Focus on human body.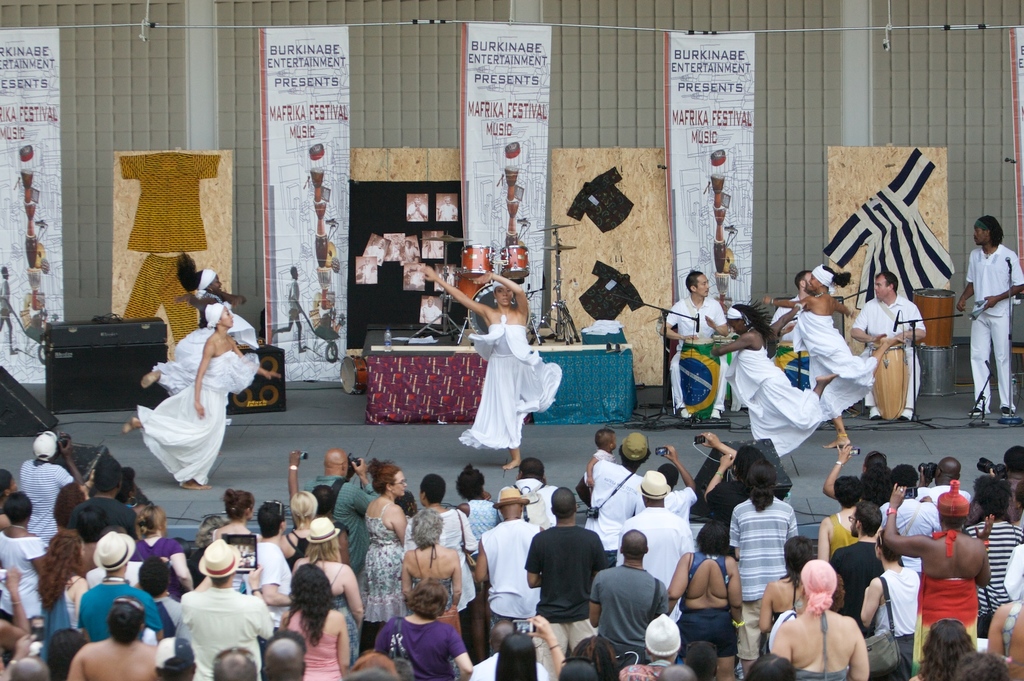
Focused at Rect(772, 556, 869, 680).
